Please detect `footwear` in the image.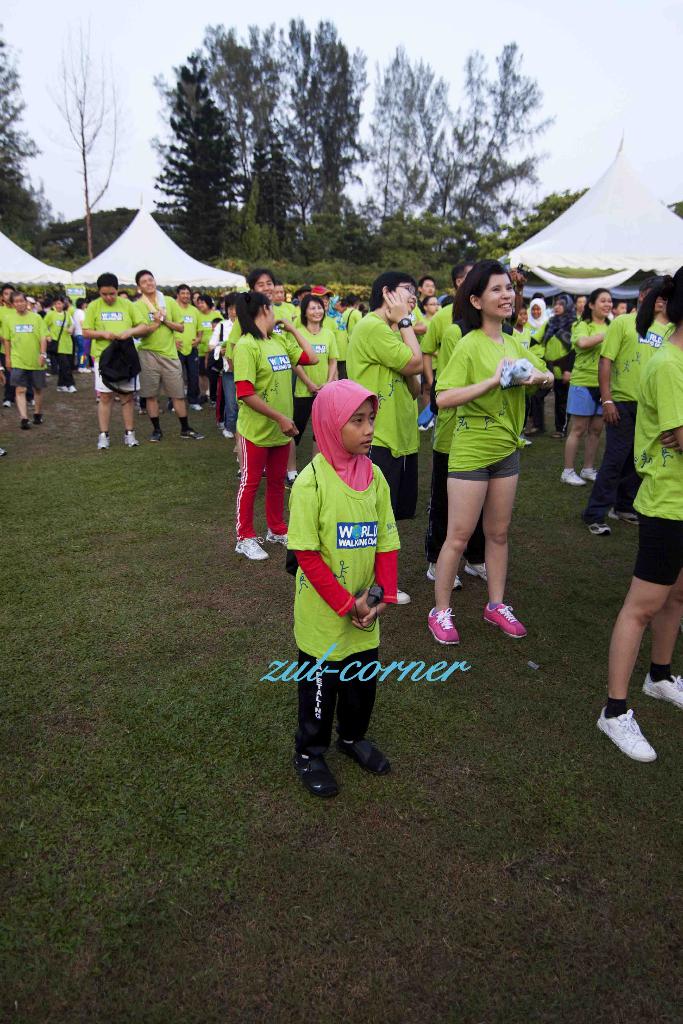
x1=186, y1=422, x2=208, y2=438.
